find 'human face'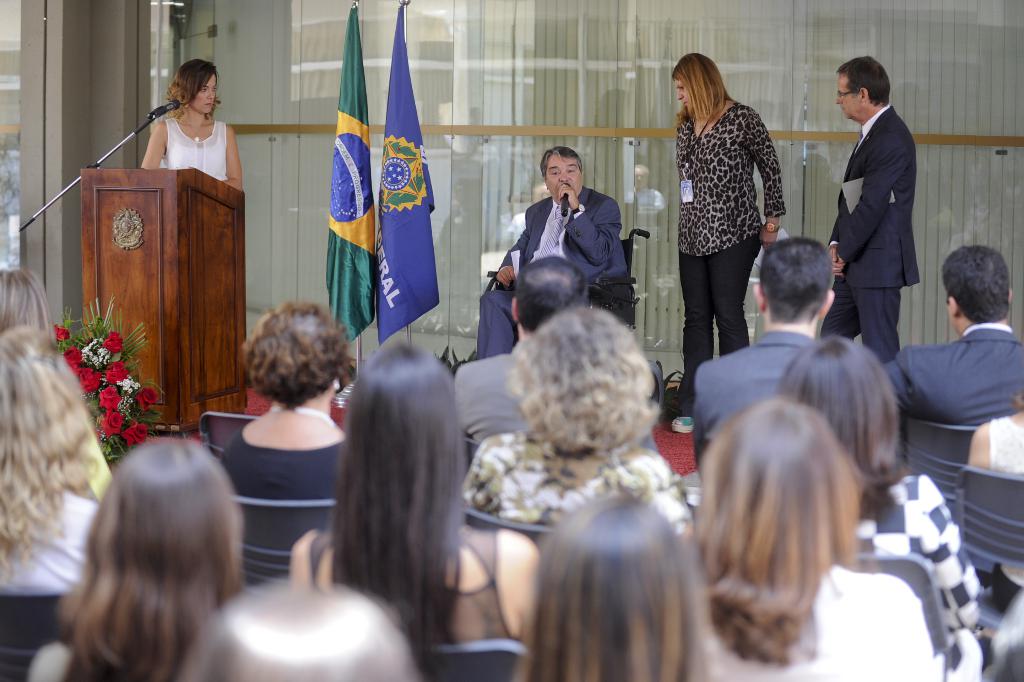
bbox(550, 152, 580, 209)
